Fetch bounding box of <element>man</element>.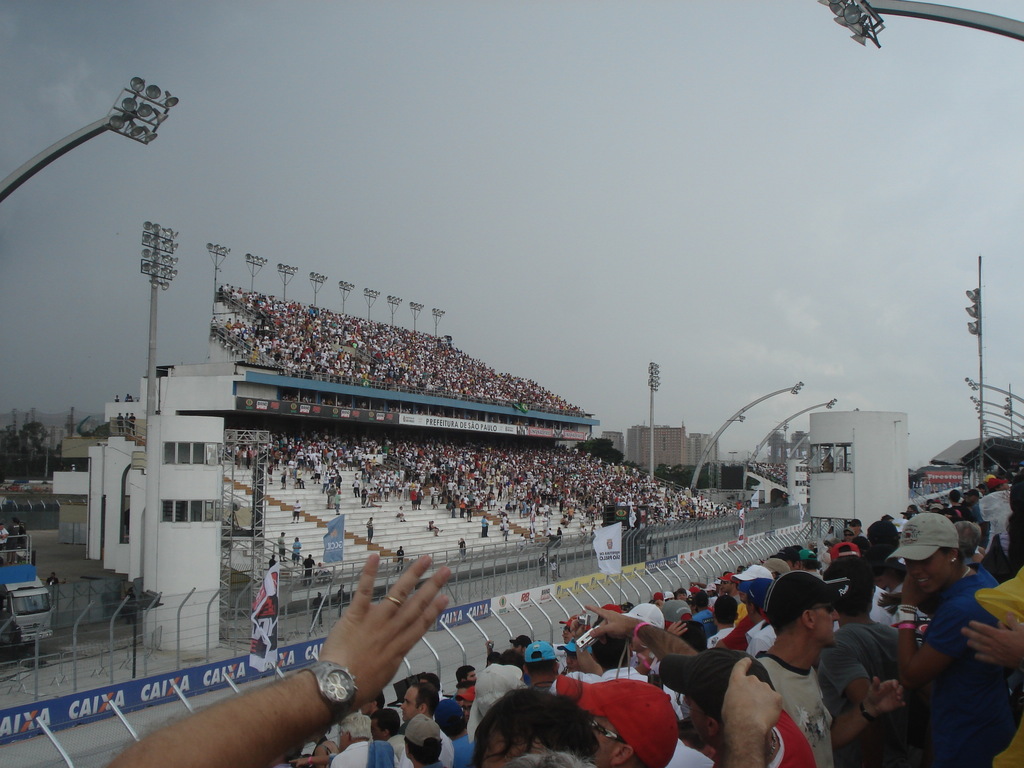
Bbox: region(127, 410, 136, 434).
